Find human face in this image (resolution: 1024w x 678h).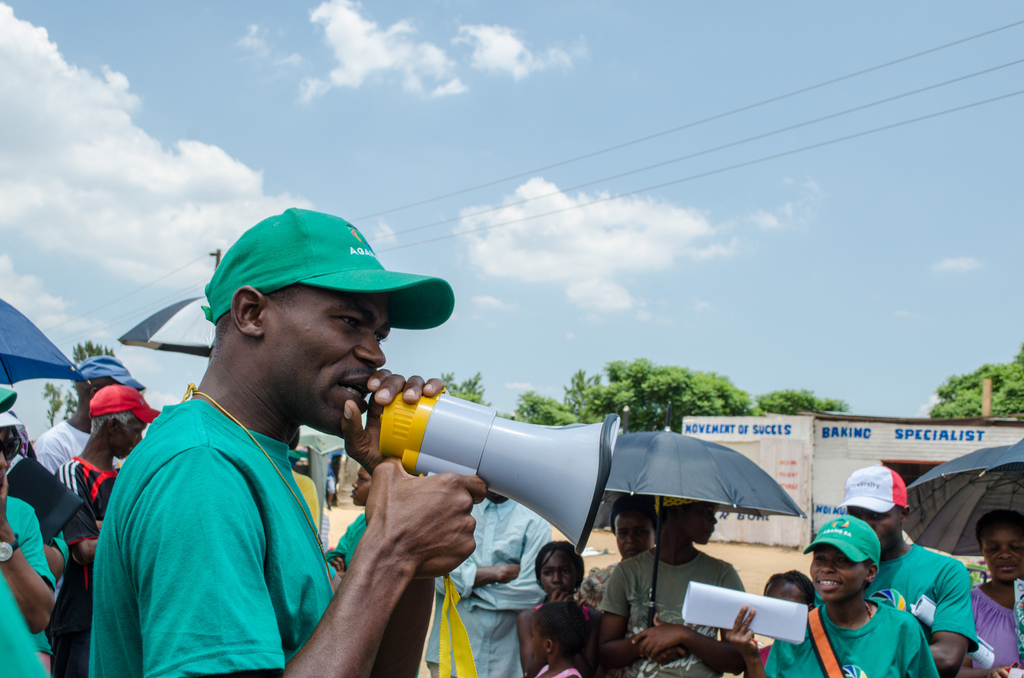
<box>540,548,579,595</box>.
